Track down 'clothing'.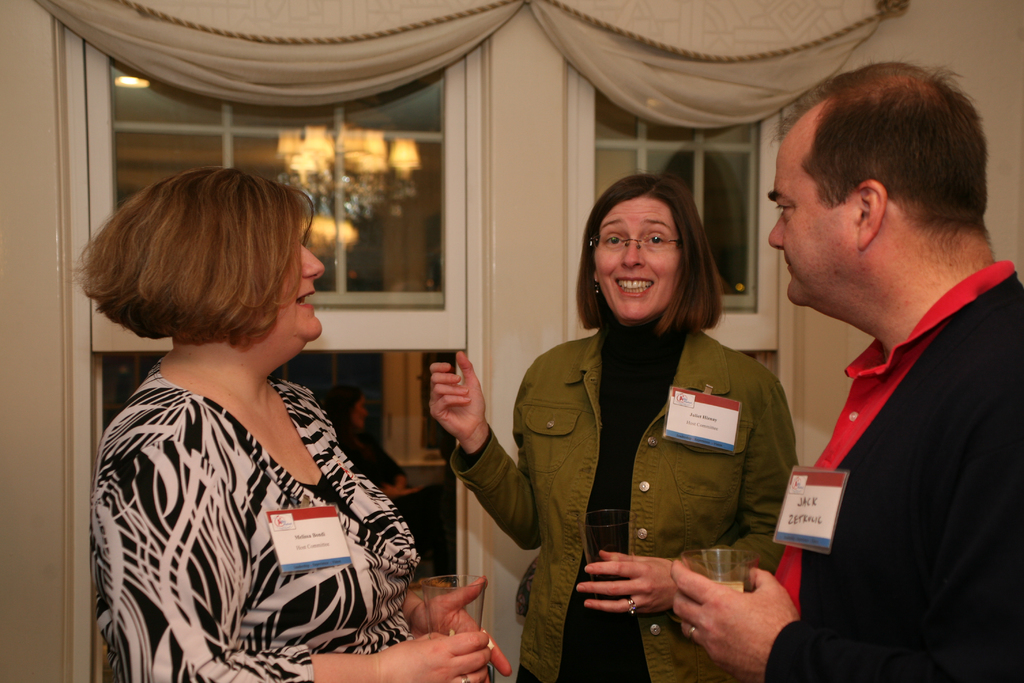
Tracked to (left=93, top=322, right=419, bottom=670).
